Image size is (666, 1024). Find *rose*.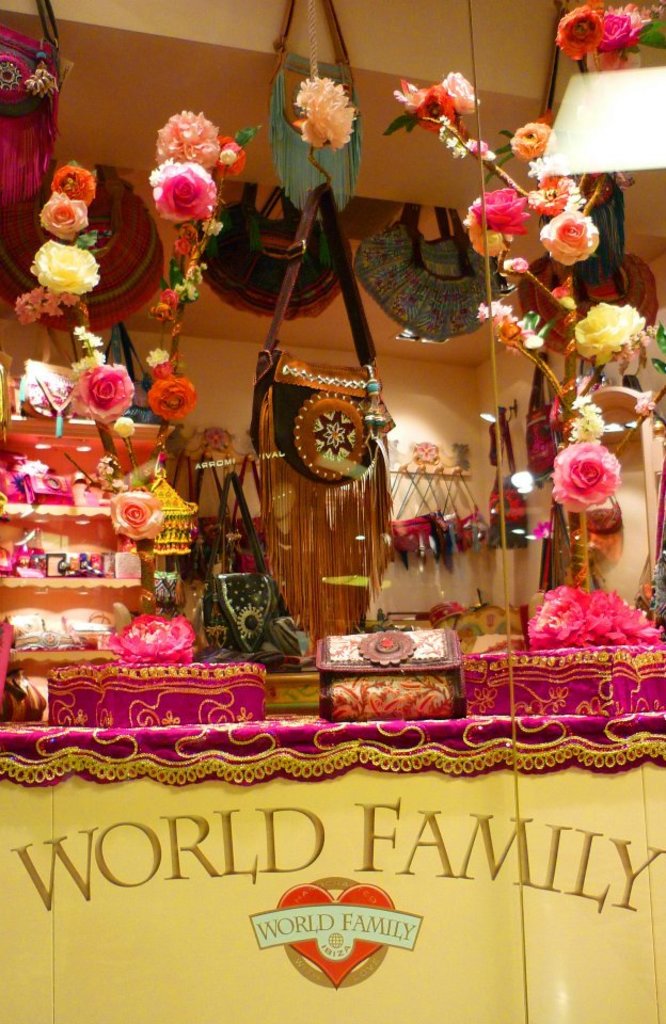
crop(79, 363, 136, 425).
